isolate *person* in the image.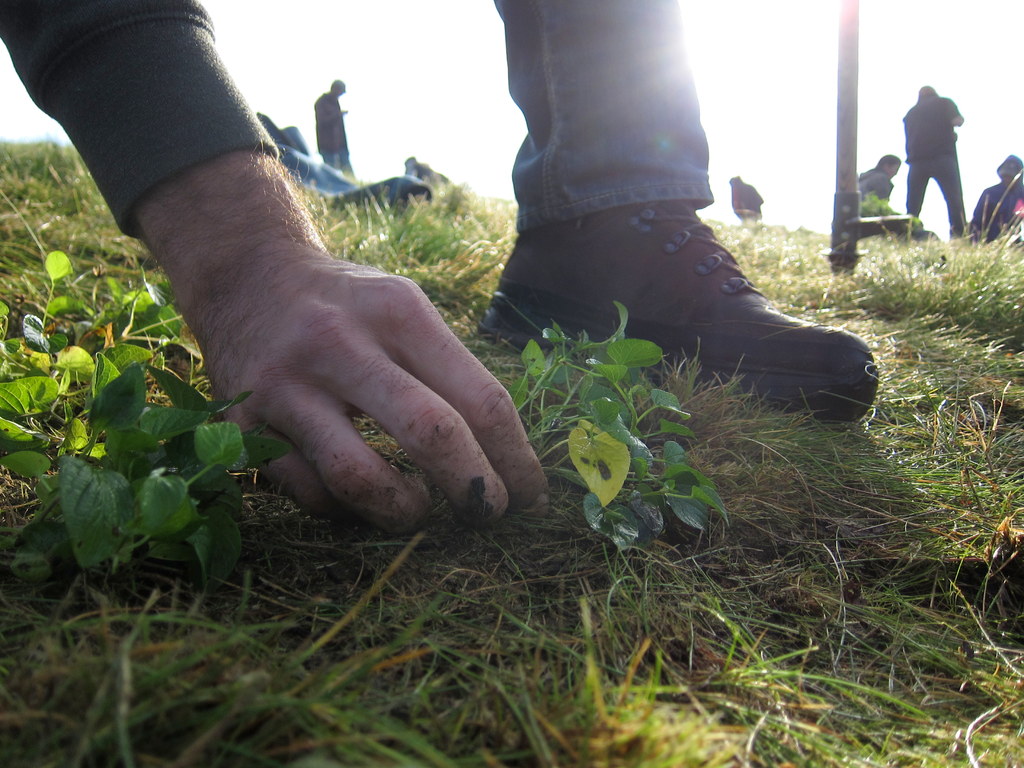
Isolated region: (x1=968, y1=152, x2=1023, y2=253).
